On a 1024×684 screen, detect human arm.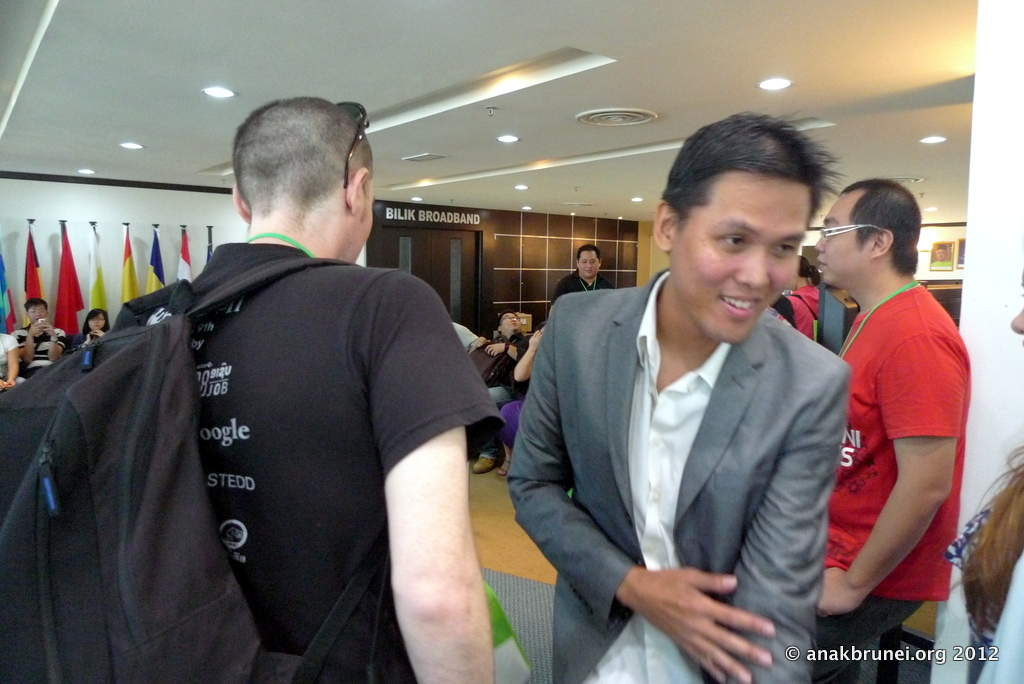
[38,320,71,361].
